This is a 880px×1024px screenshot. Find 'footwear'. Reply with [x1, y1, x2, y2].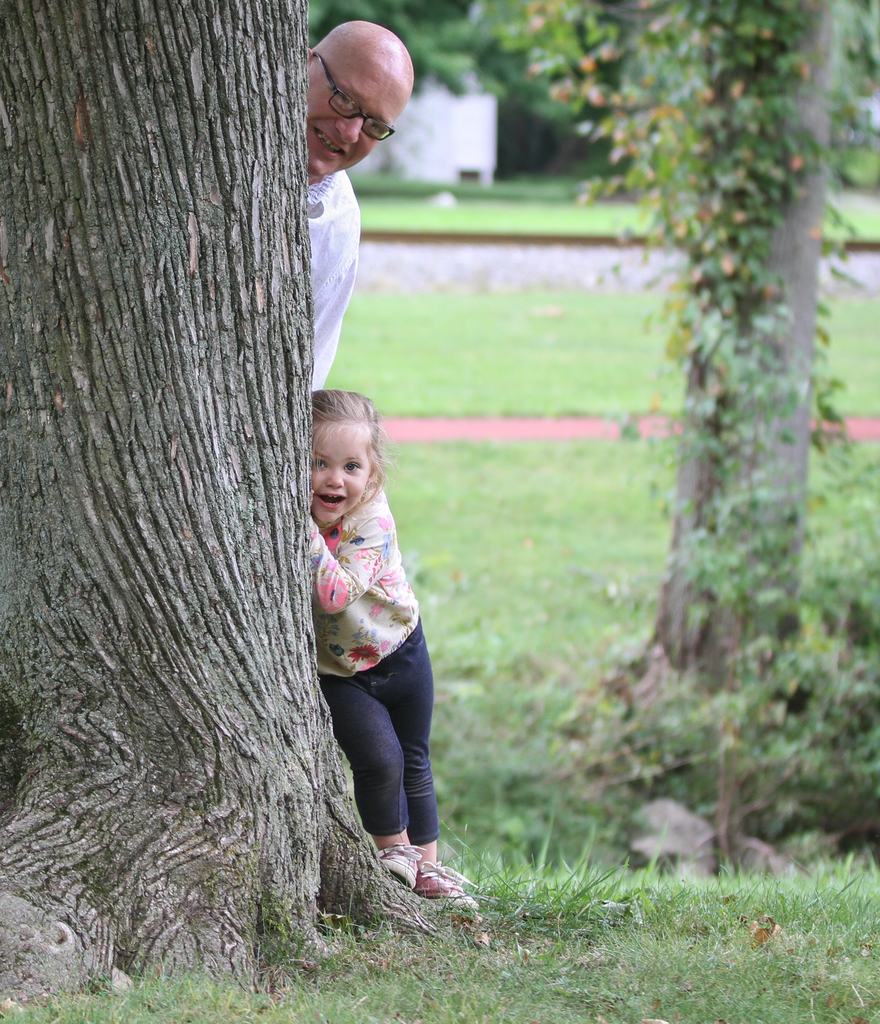
[415, 838, 460, 896].
